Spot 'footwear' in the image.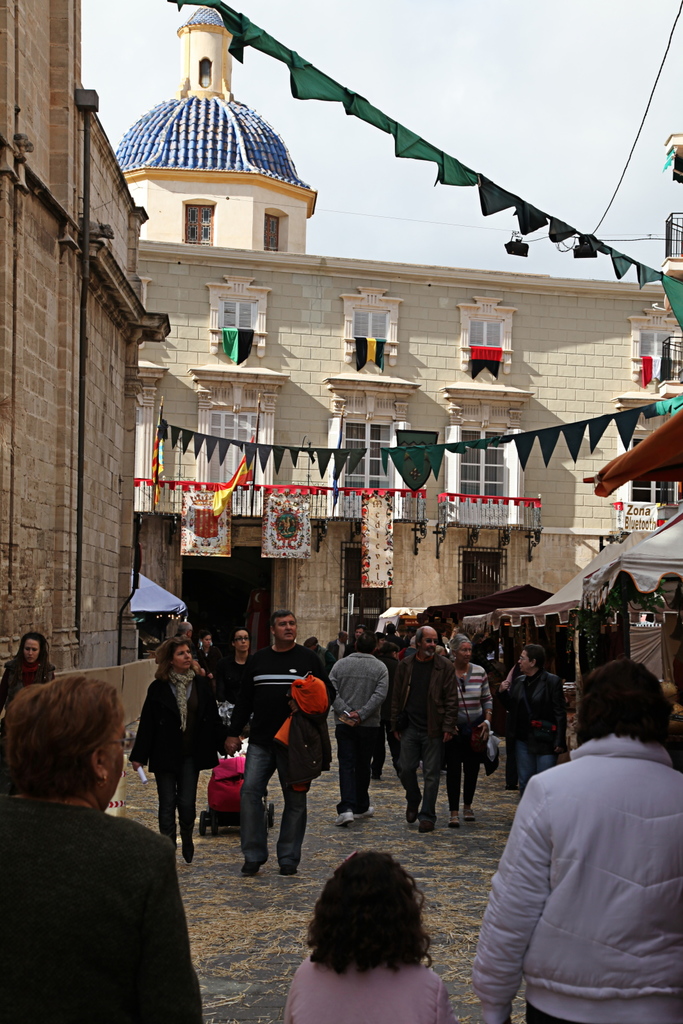
'footwear' found at [x1=275, y1=860, x2=306, y2=880].
